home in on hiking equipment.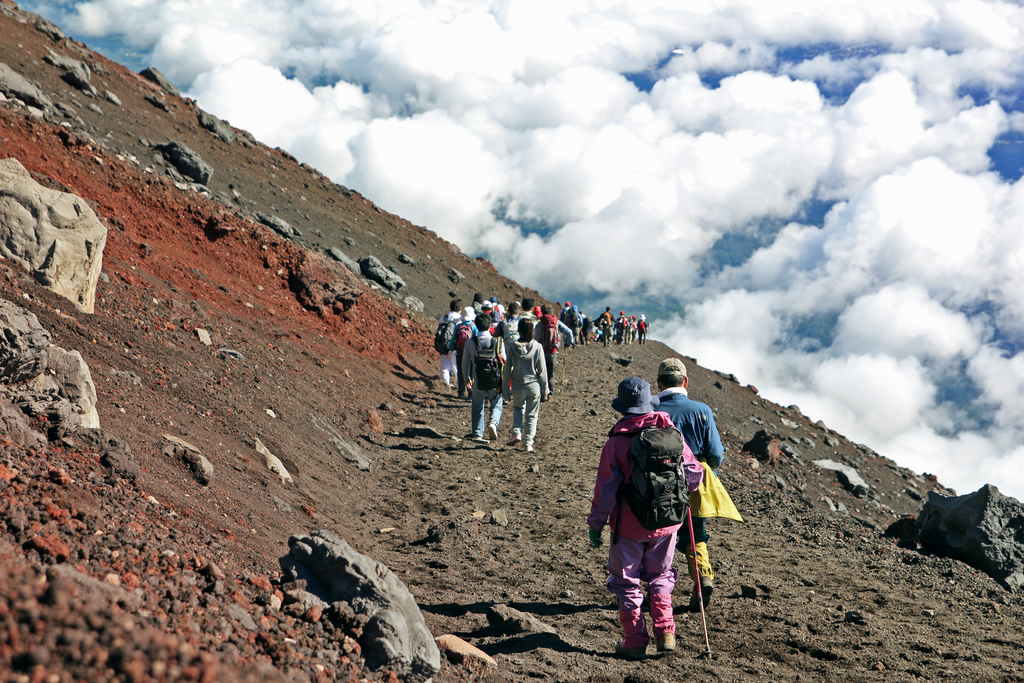
Homed in at select_region(567, 313, 584, 329).
